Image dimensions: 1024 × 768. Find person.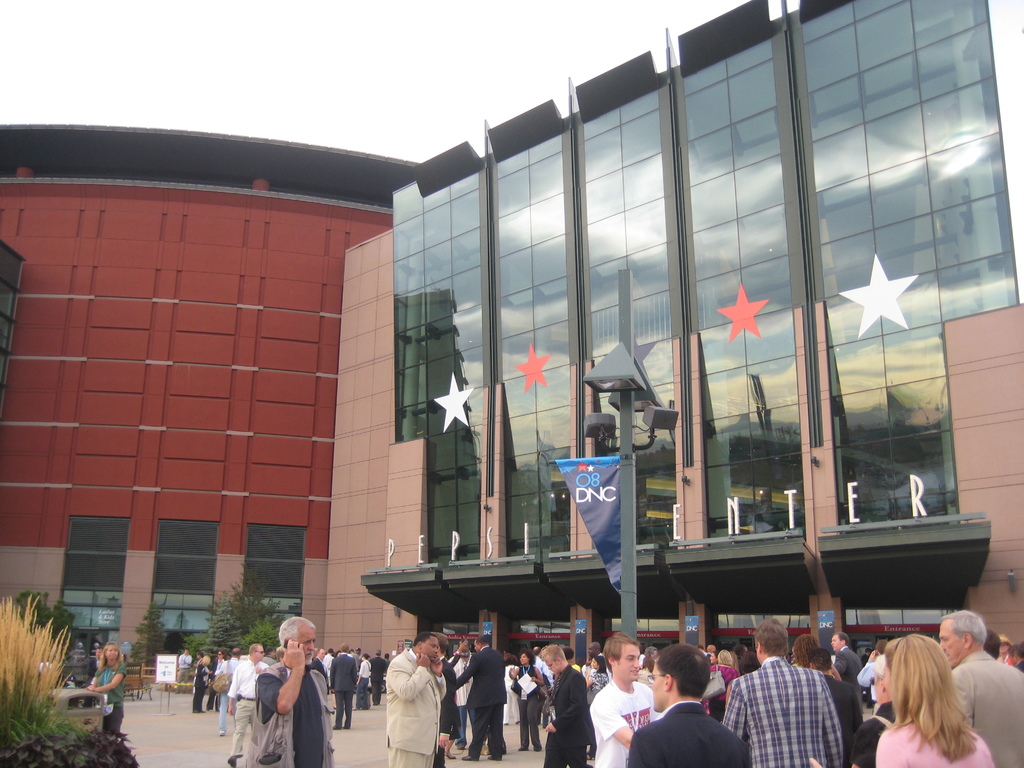
[259, 620, 316, 767].
